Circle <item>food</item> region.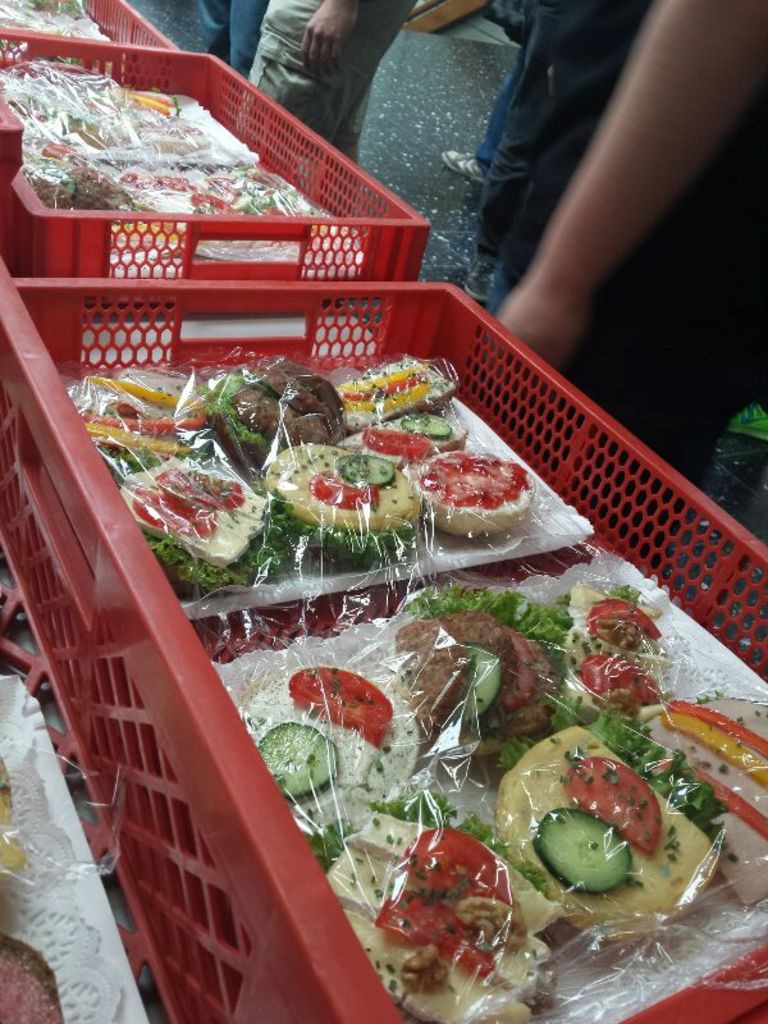
Region: <region>0, 749, 28, 876</region>.
